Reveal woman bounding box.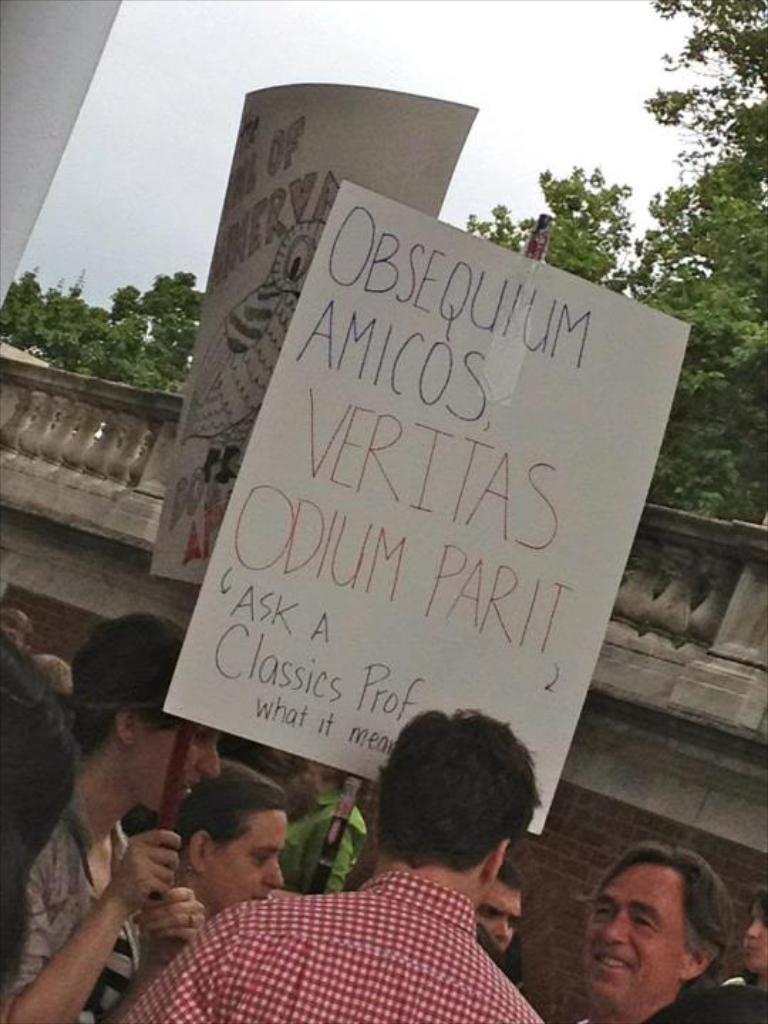
Revealed: pyautogui.locateOnScreen(9, 613, 213, 1020).
